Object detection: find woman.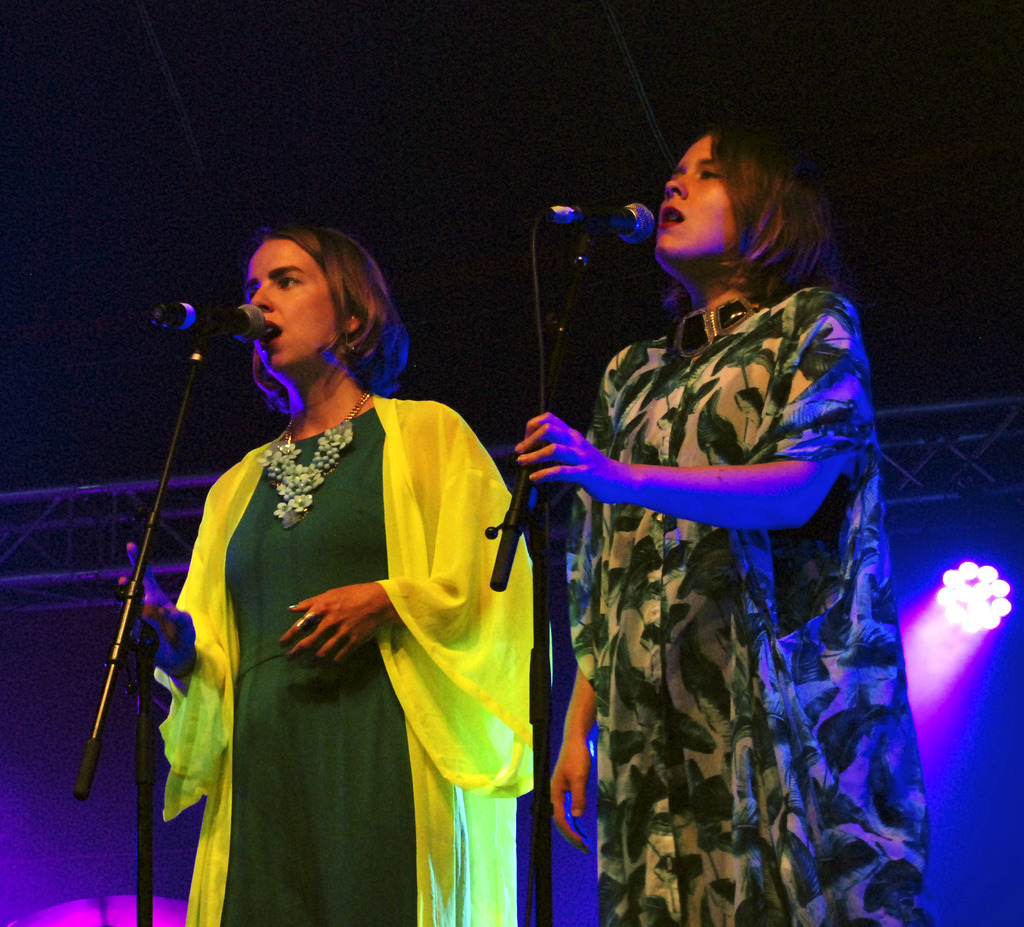
Rect(507, 128, 943, 926).
